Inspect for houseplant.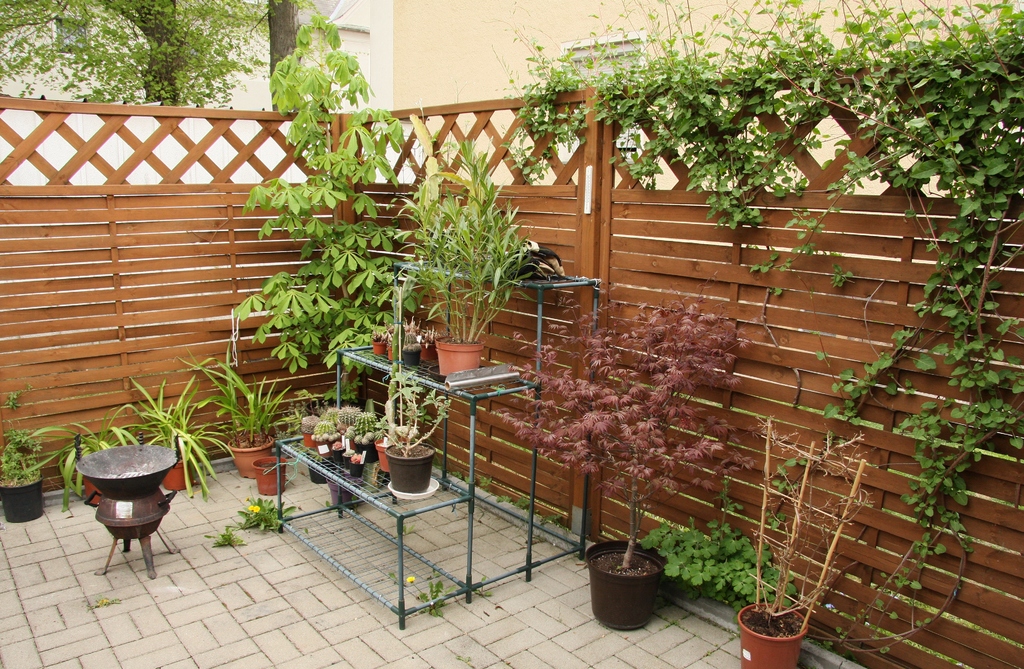
Inspection: box=[124, 375, 230, 496].
